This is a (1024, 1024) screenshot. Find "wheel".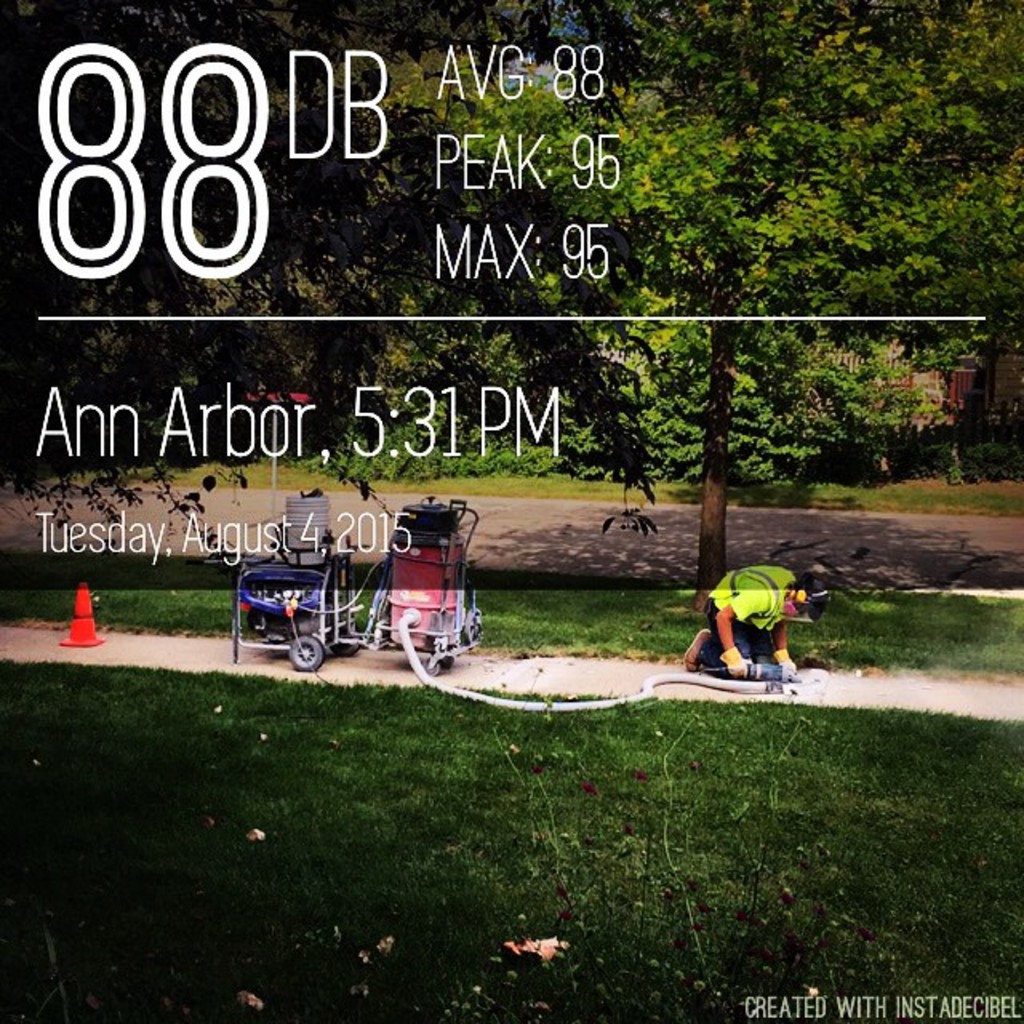
Bounding box: 437 658 453 672.
